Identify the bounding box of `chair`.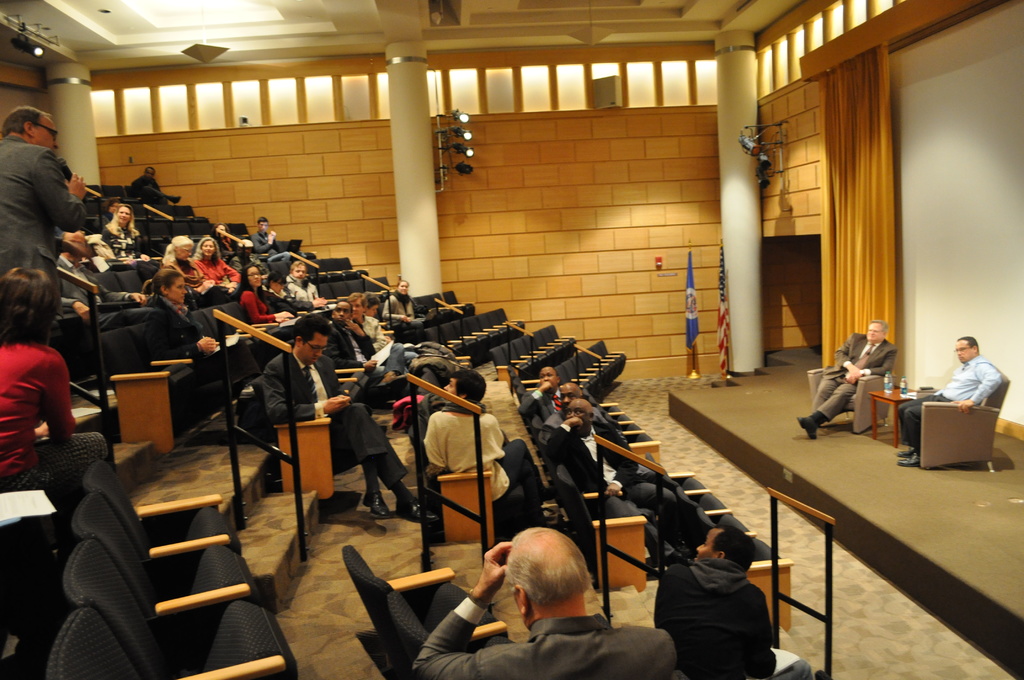
bbox=[52, 604, 141, 679].
